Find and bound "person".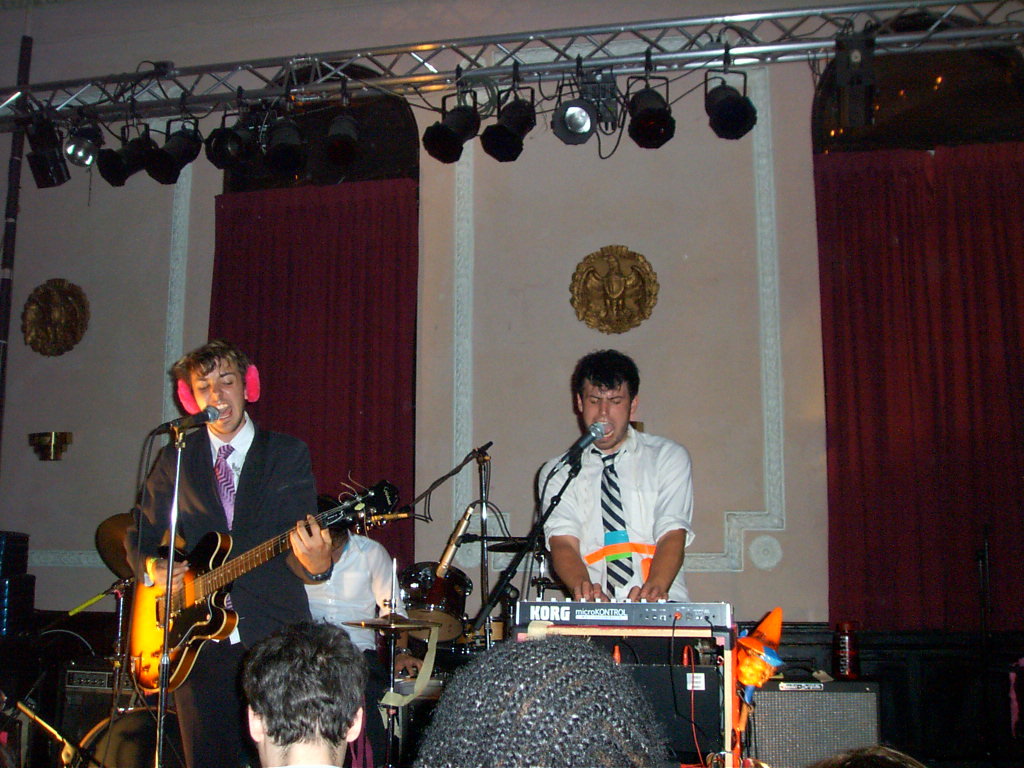
Bound: 301, 493, 403, 767.
